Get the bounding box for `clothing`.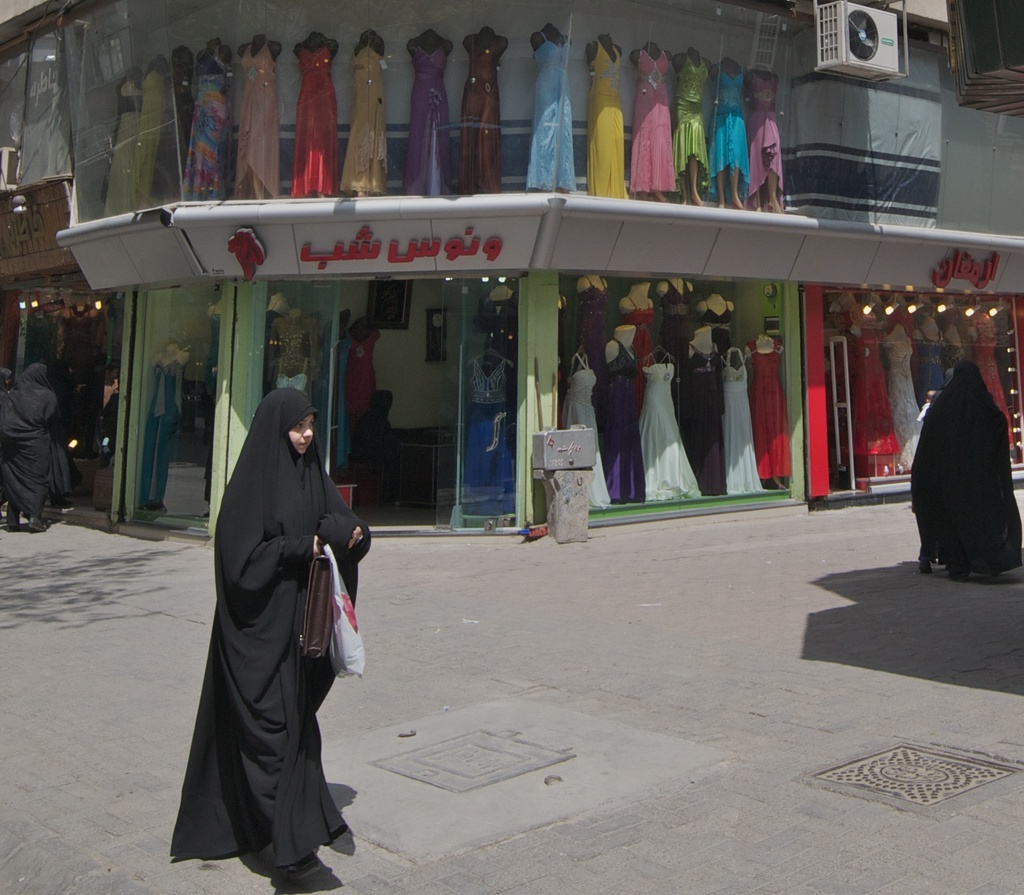
select_region(749, 72, 783, 208).
